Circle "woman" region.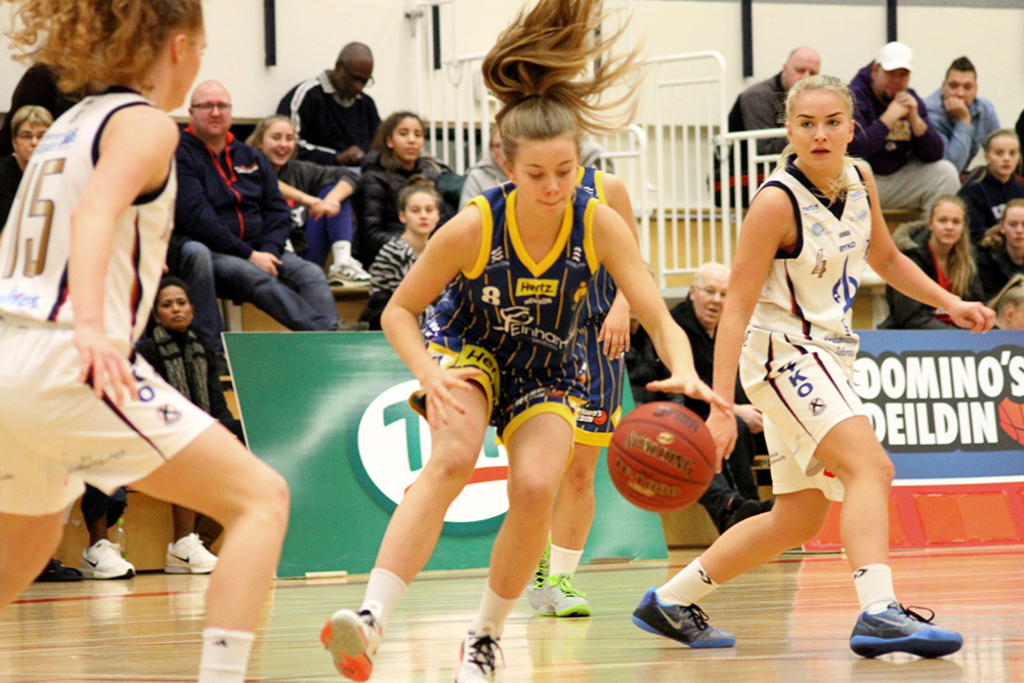
Region: 136,281,247,550.
